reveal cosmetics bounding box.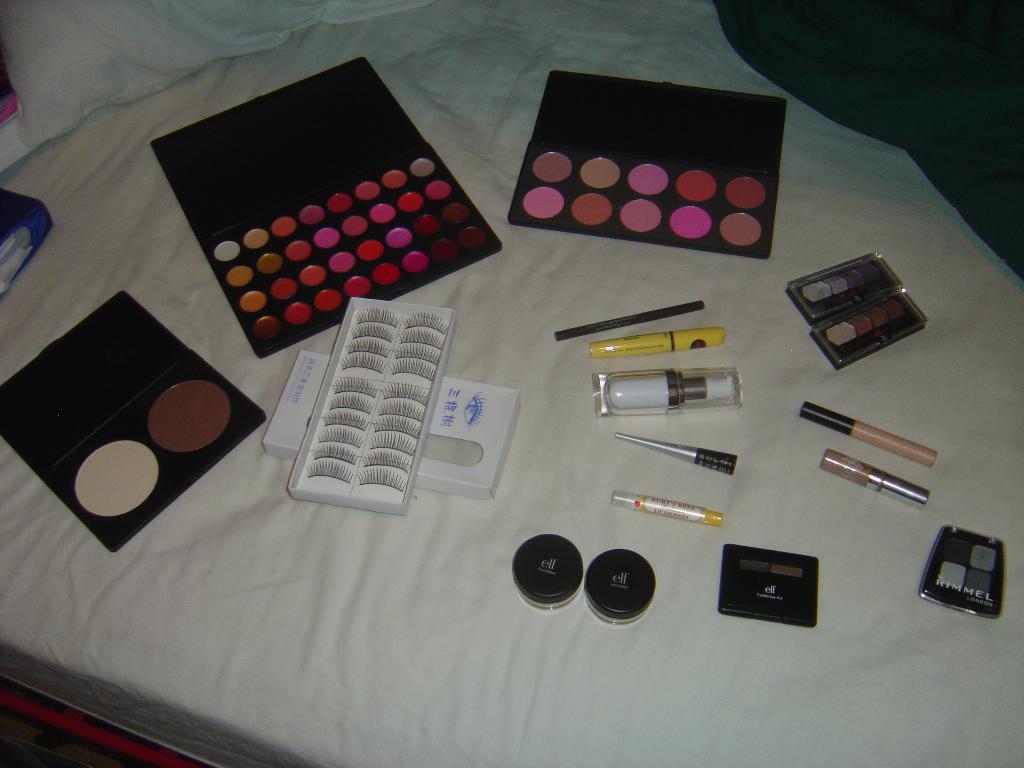
Revealed: bbox=[533, 149, 574, 186].
